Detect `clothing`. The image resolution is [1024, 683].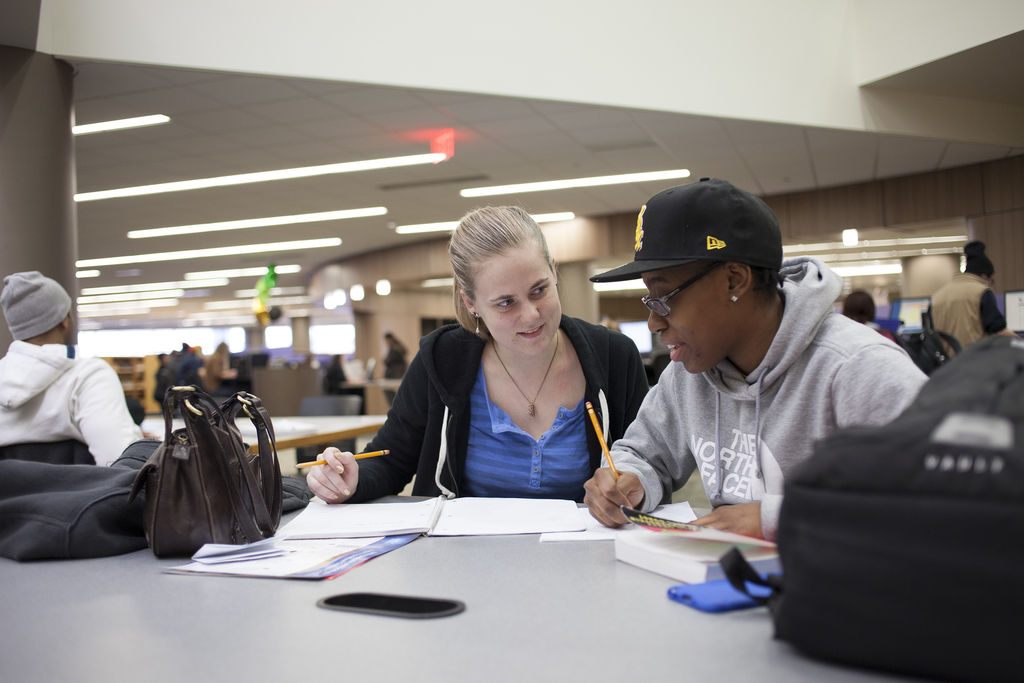
pyautogui.locateOnScreen(385, 342, 406, 406).
